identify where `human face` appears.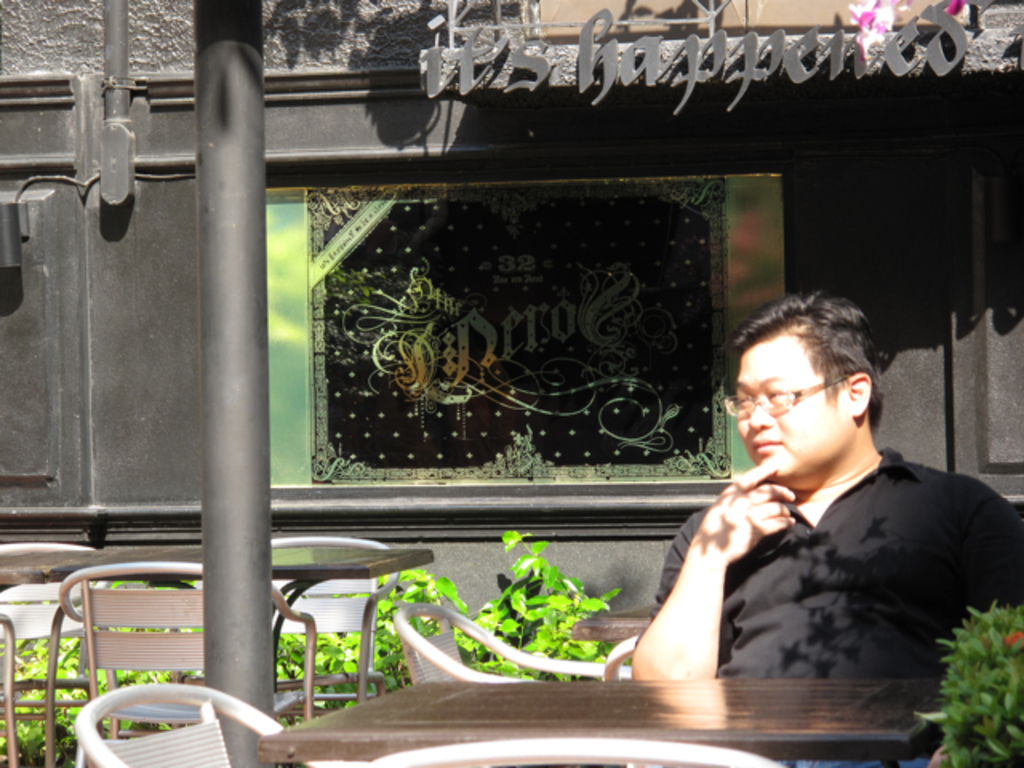
Appears at bbox=[736, 344, 845, 494].
